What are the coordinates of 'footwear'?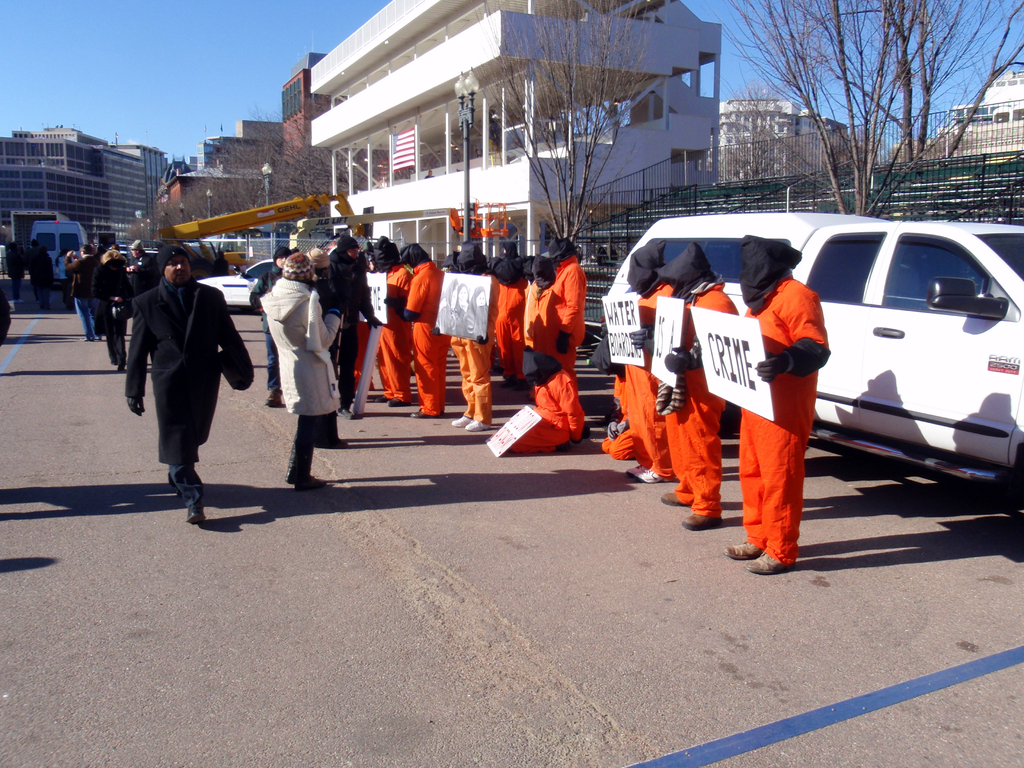
(left=387, top=398, right=403, bottom=407).
